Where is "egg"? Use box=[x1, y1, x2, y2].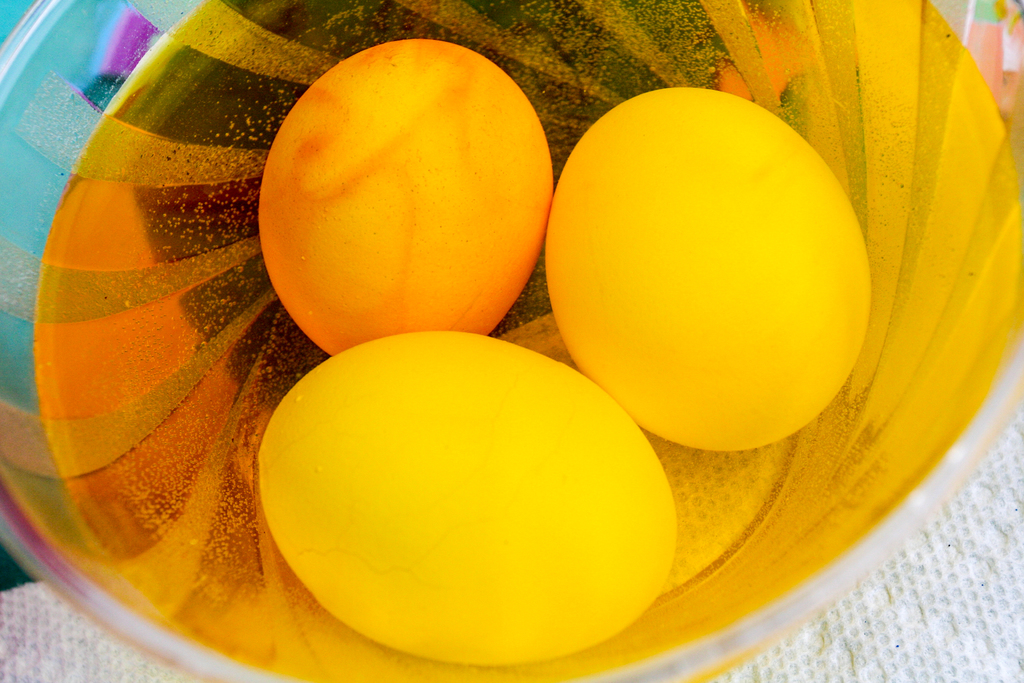
box=[253, 42, 552, 358].
